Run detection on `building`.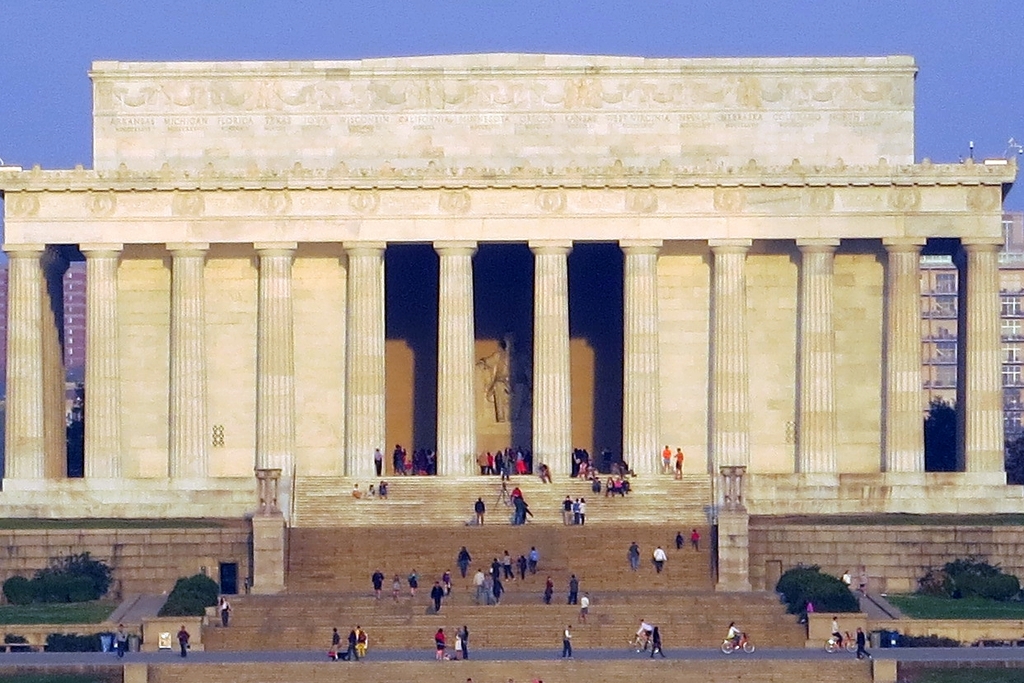
Result: 0, 52, 1023, 640.
